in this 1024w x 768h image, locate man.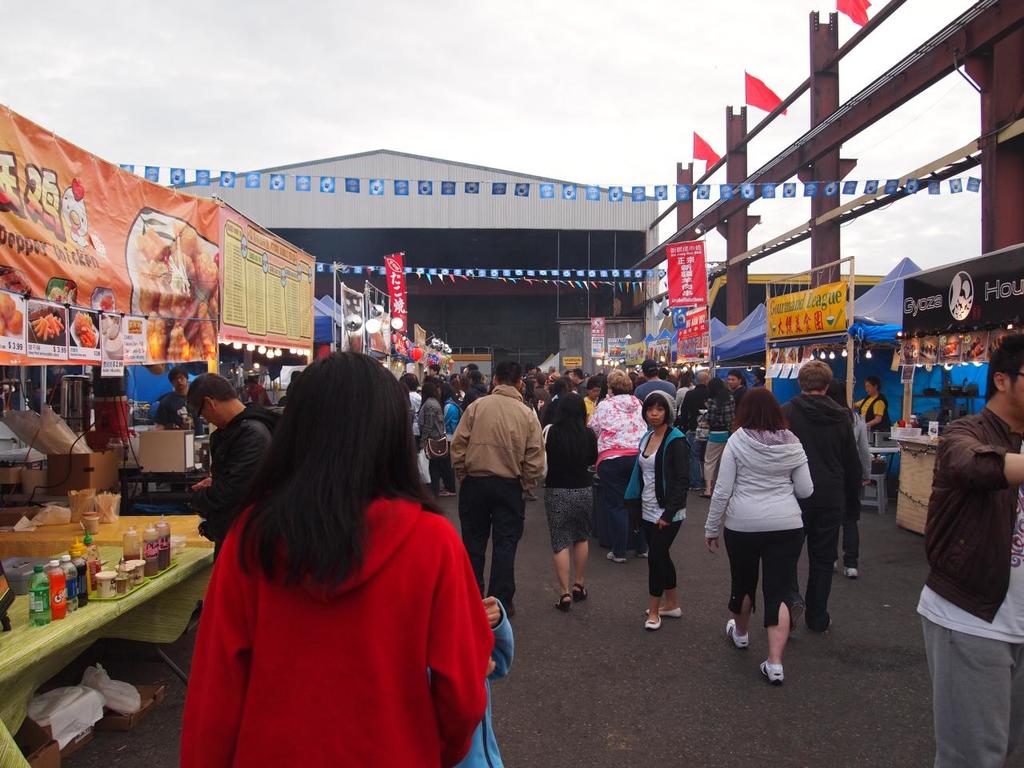
Bounding box: bbox=[680, 370, 710, 442].
